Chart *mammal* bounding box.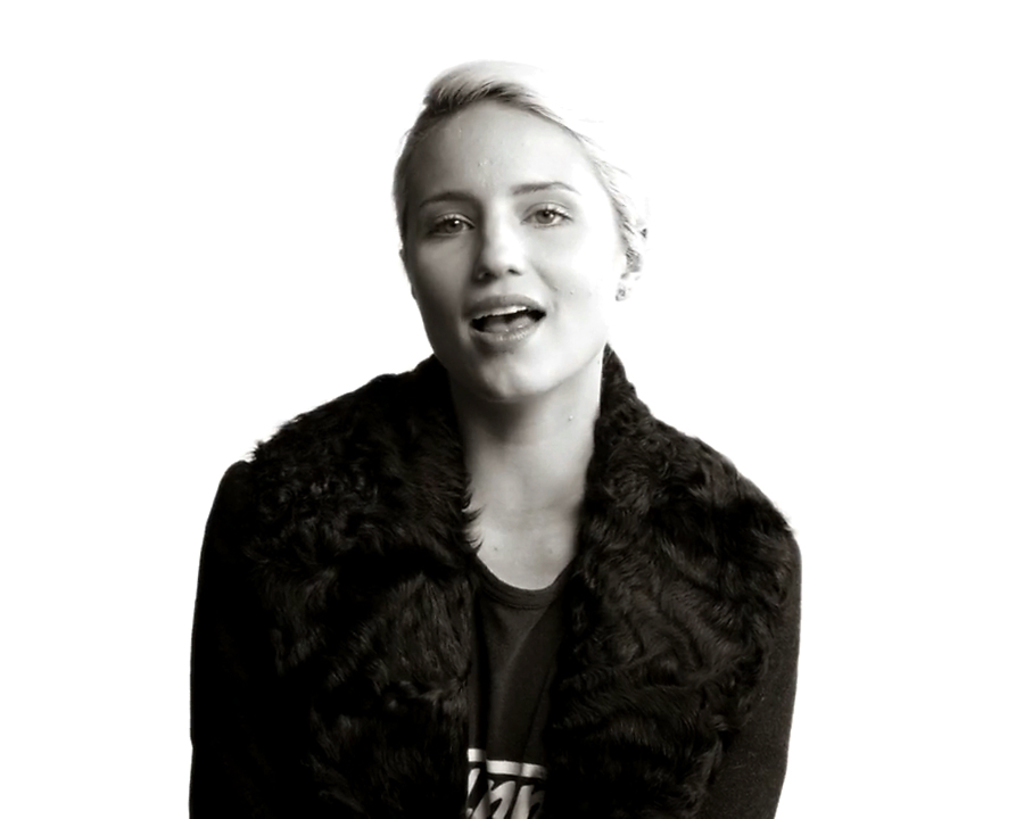
Charted: <region>189, 58, 802, 818</region>.
